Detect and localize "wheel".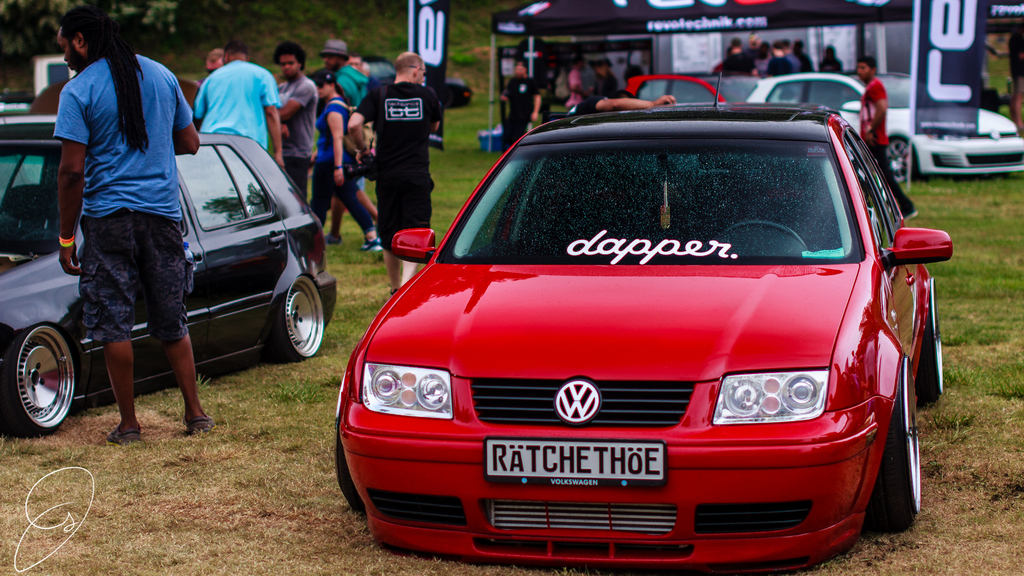
Localized at (left=271, top=275, right=325, bottom=364).
